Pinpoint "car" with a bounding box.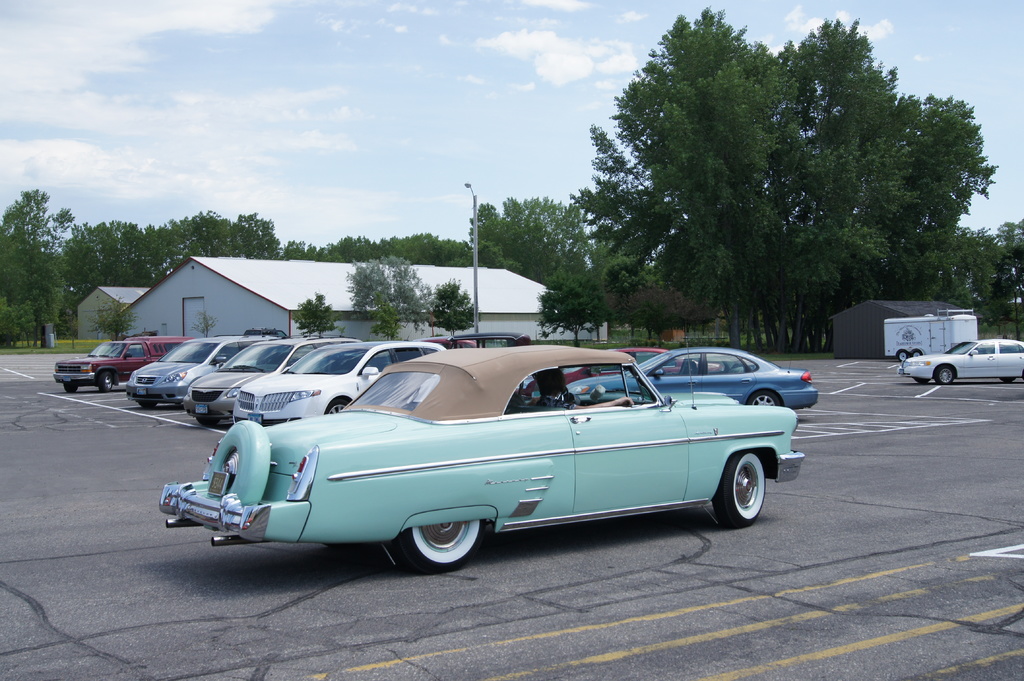
box=[566, 340, 824, 417].
